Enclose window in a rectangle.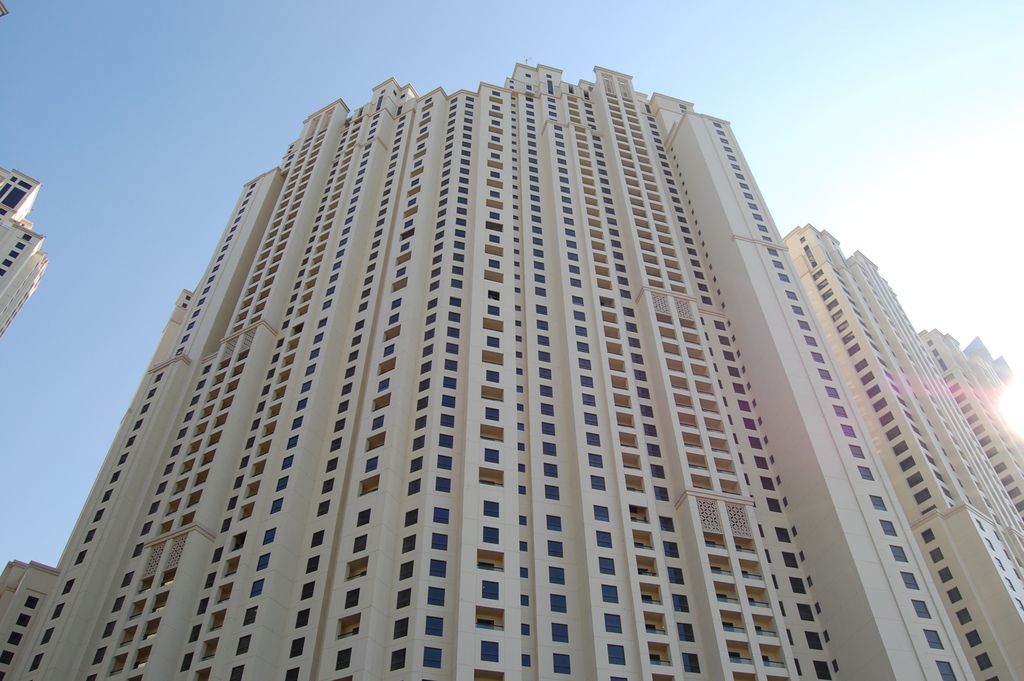
x1=293 y1=608 x2=311 y2=627.
